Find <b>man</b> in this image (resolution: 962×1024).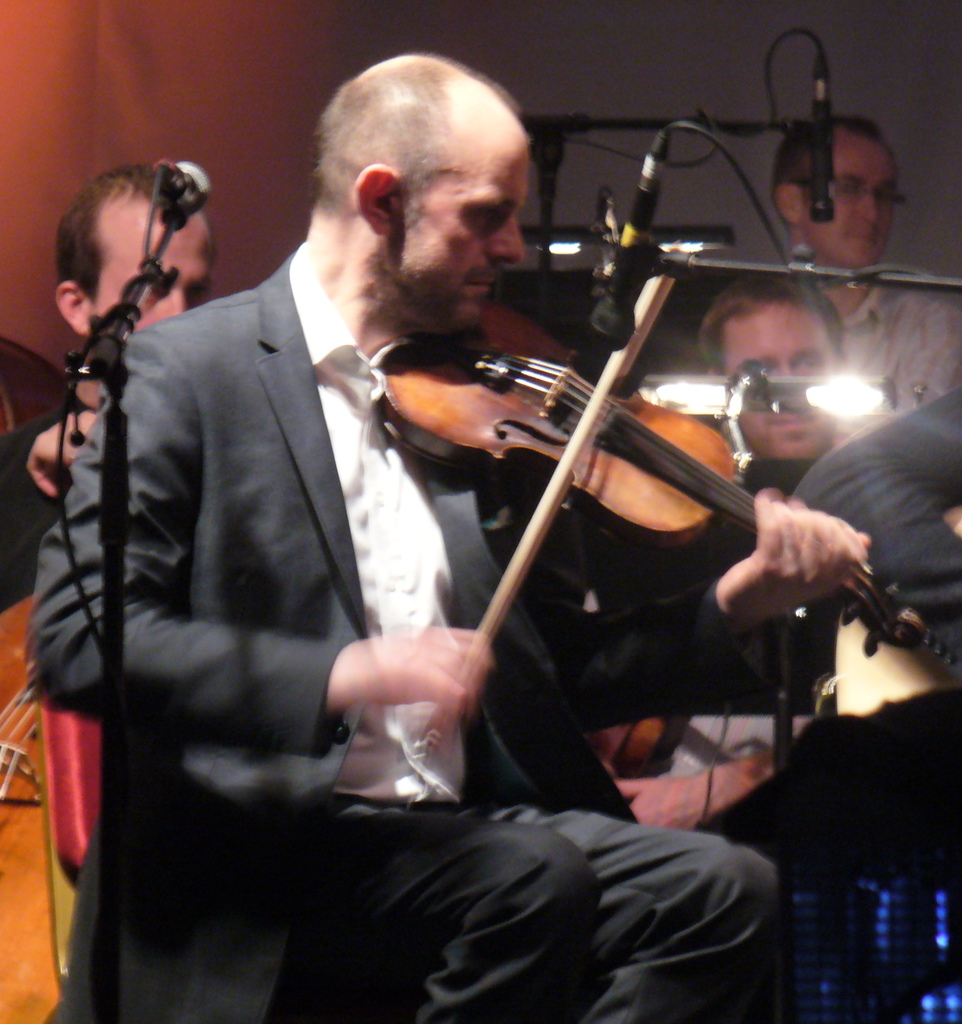
left=24, top=54, right=781, bottom=1023.
